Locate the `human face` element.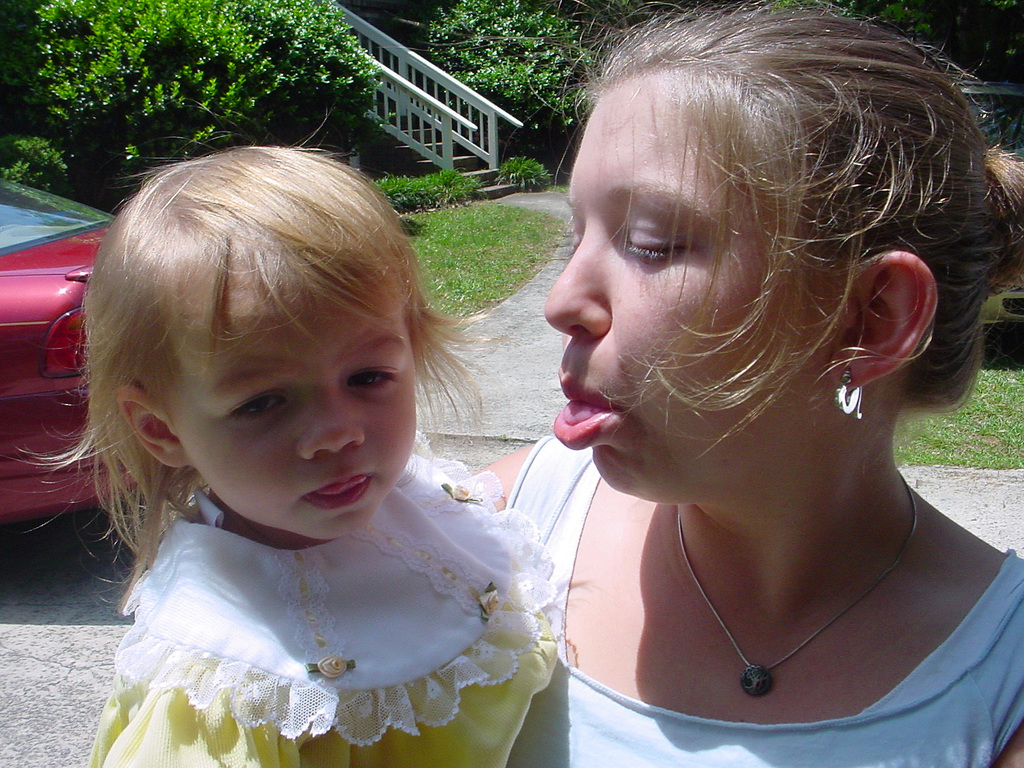
Element bbox: [left=177, top=280, right=415, bottom=541].
